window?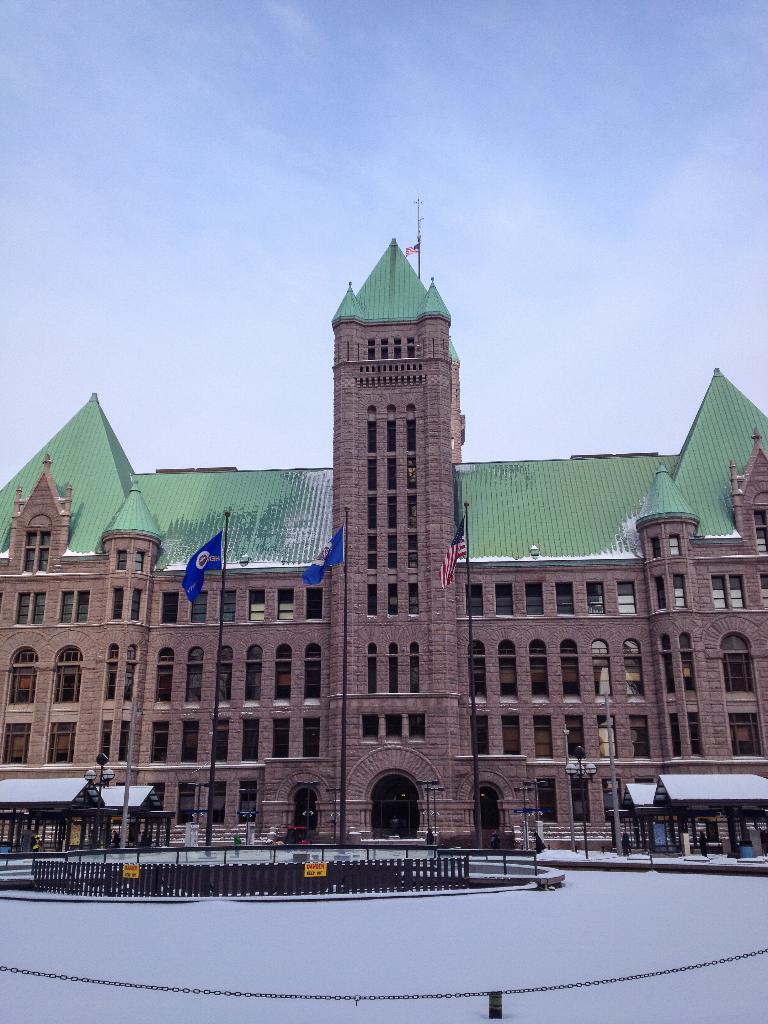
(left=531, top=716, right=550, bottom=758)
